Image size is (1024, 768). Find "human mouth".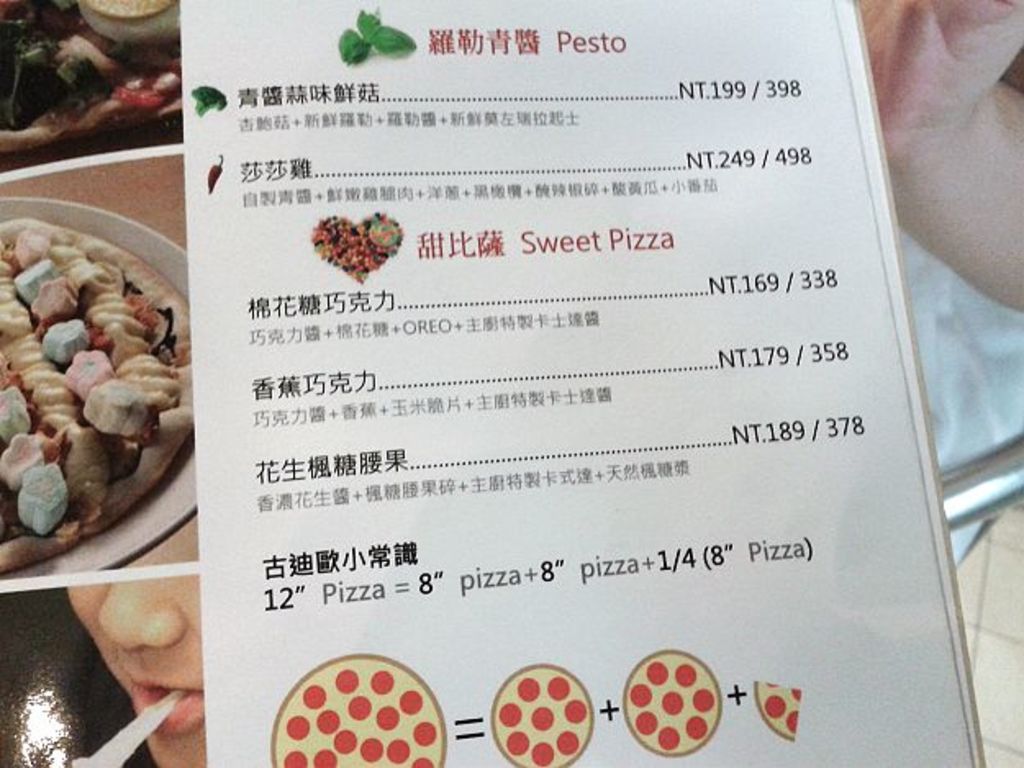
[129, 678, 210, 729].
